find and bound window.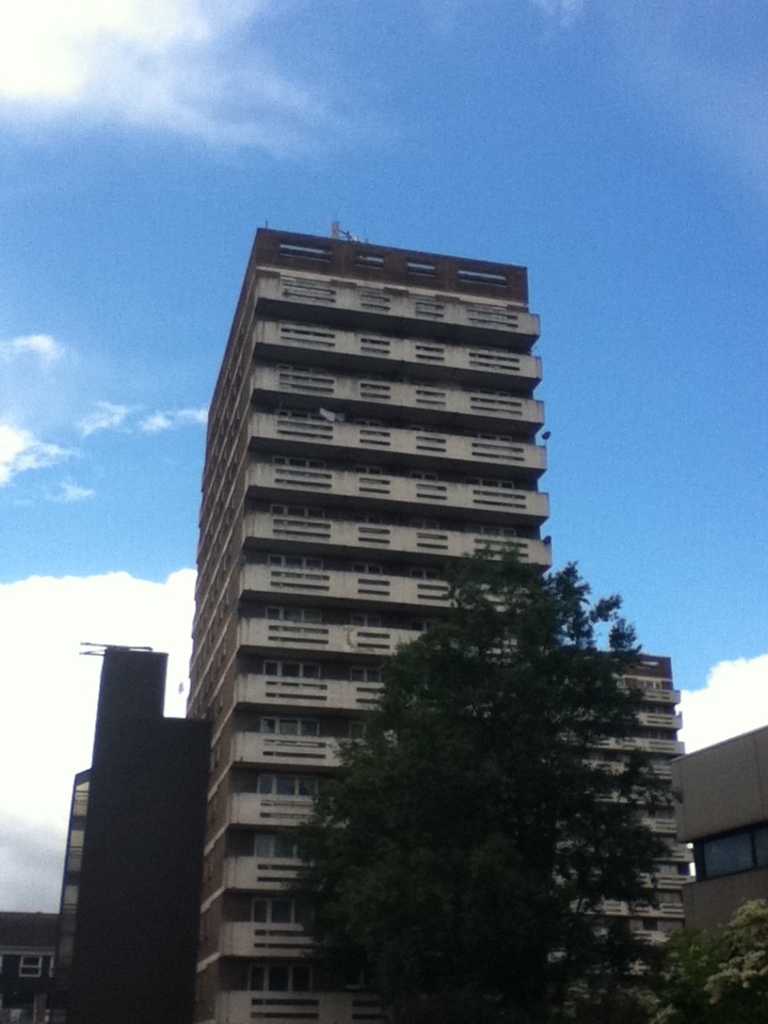
Bound: region(699, 828, 767, 877).
